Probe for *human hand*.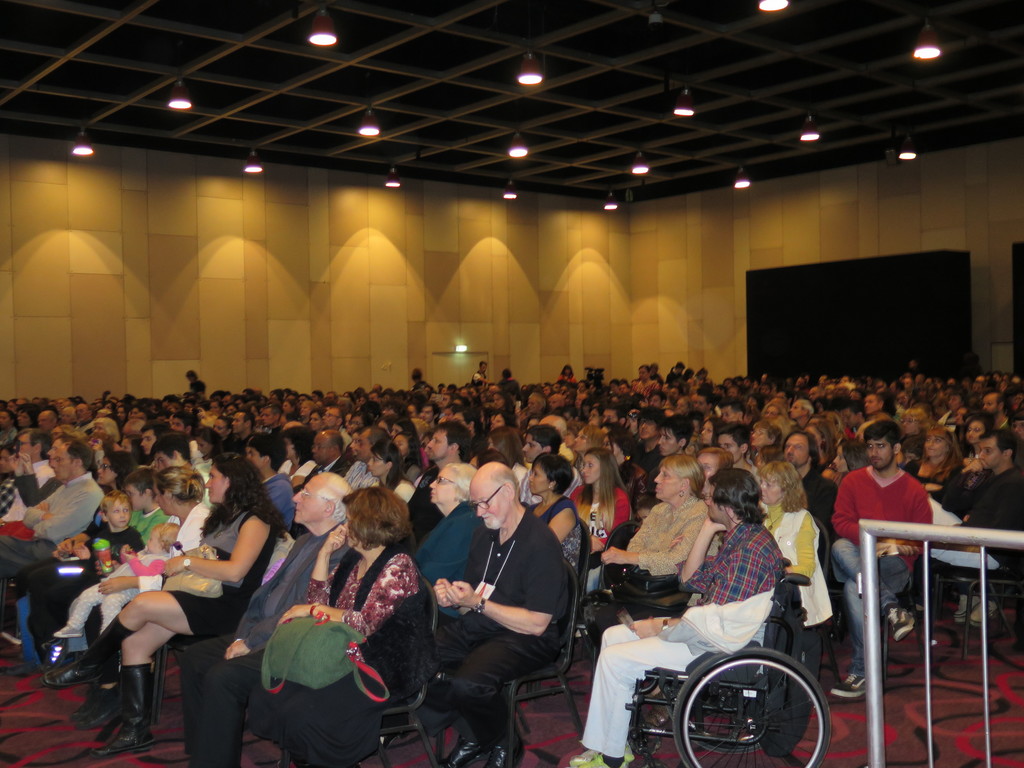
Probe result: 276,605,311,628.
